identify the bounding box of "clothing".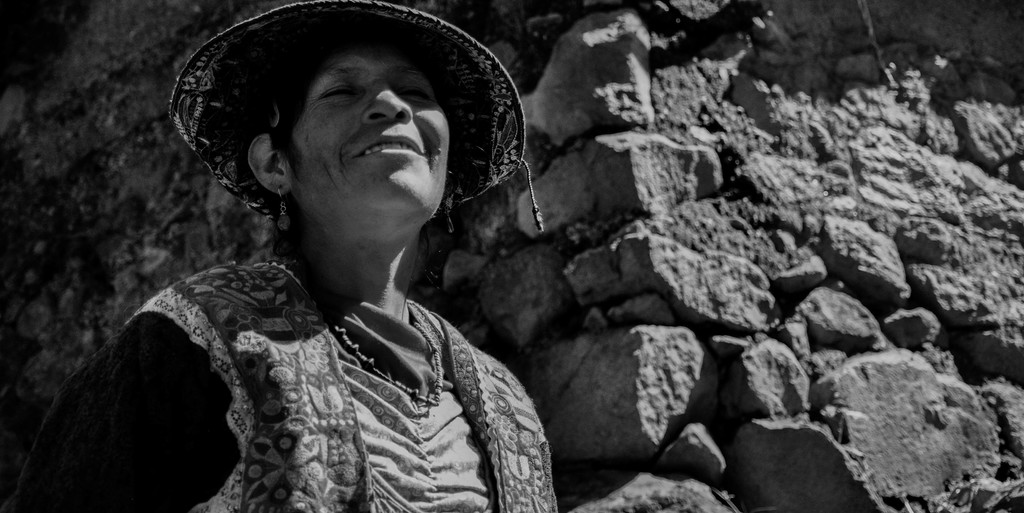
x1=92 y1=190 x2=574 y2=512.
